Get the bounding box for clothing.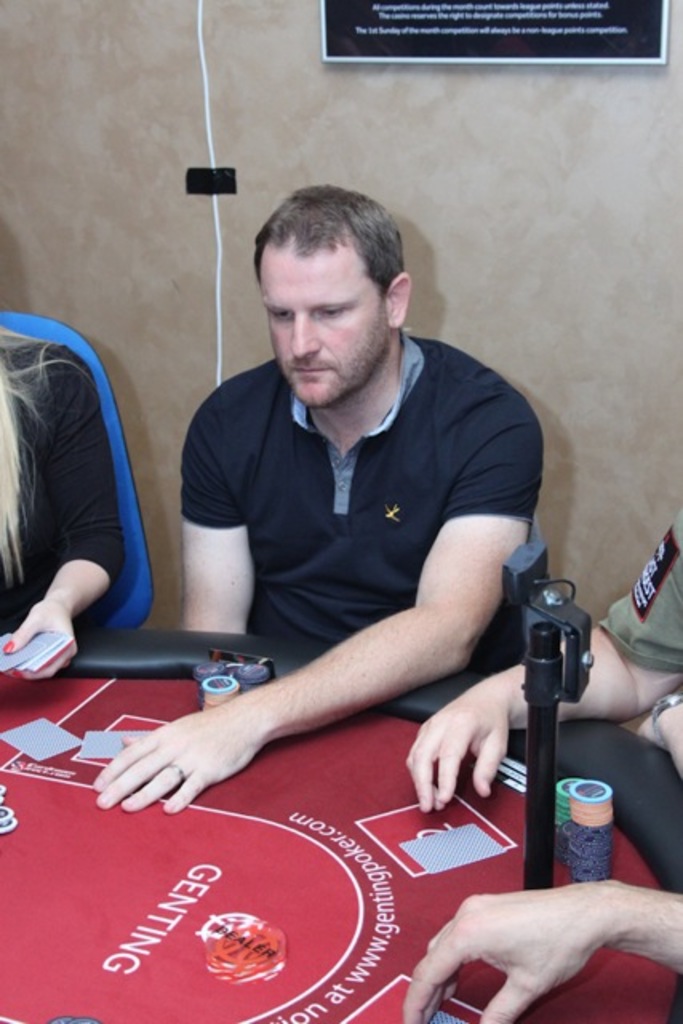
l=0, t=320, r=114, b=606.
